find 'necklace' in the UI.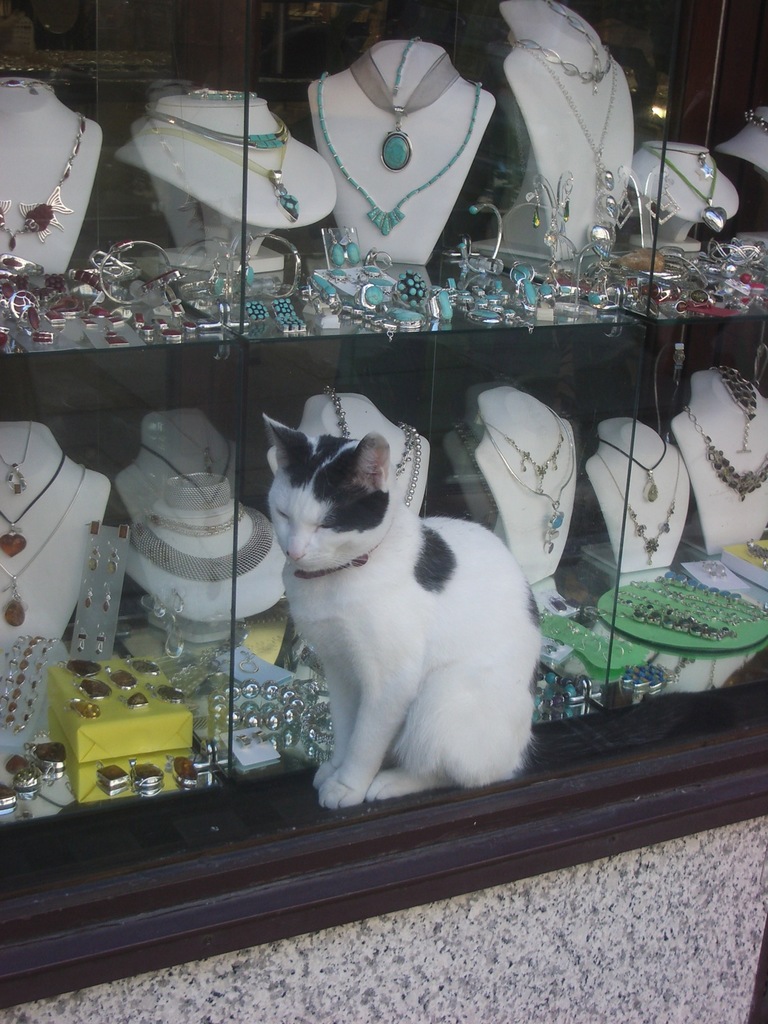
UI element at select_region(314, 68, 481, 231).
